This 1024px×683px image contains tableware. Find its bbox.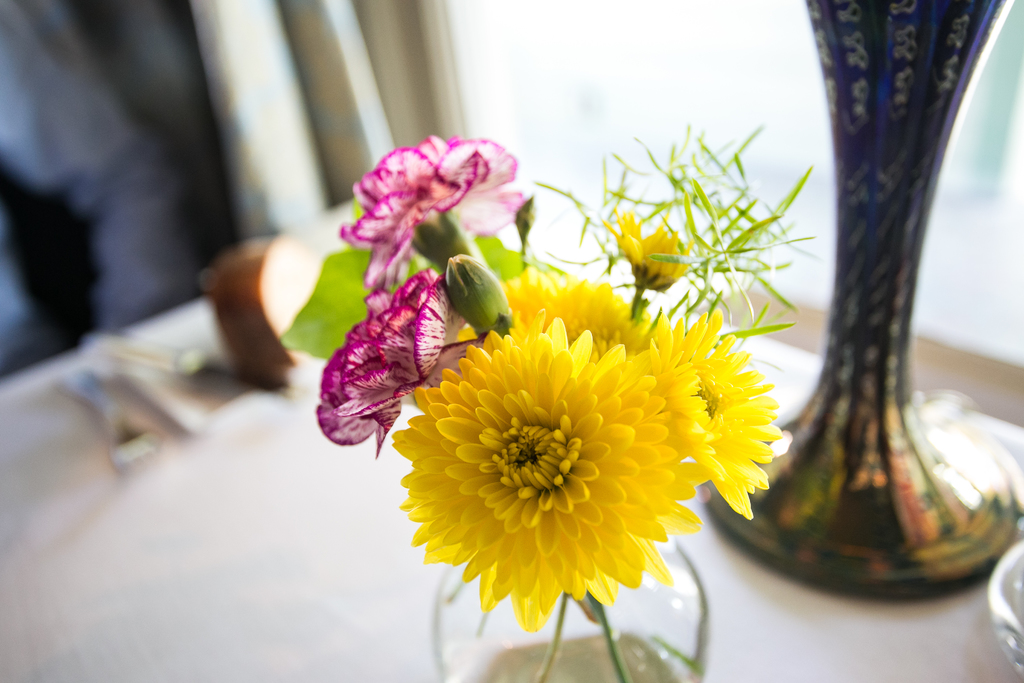
region(694, 0, 1023, 602).
